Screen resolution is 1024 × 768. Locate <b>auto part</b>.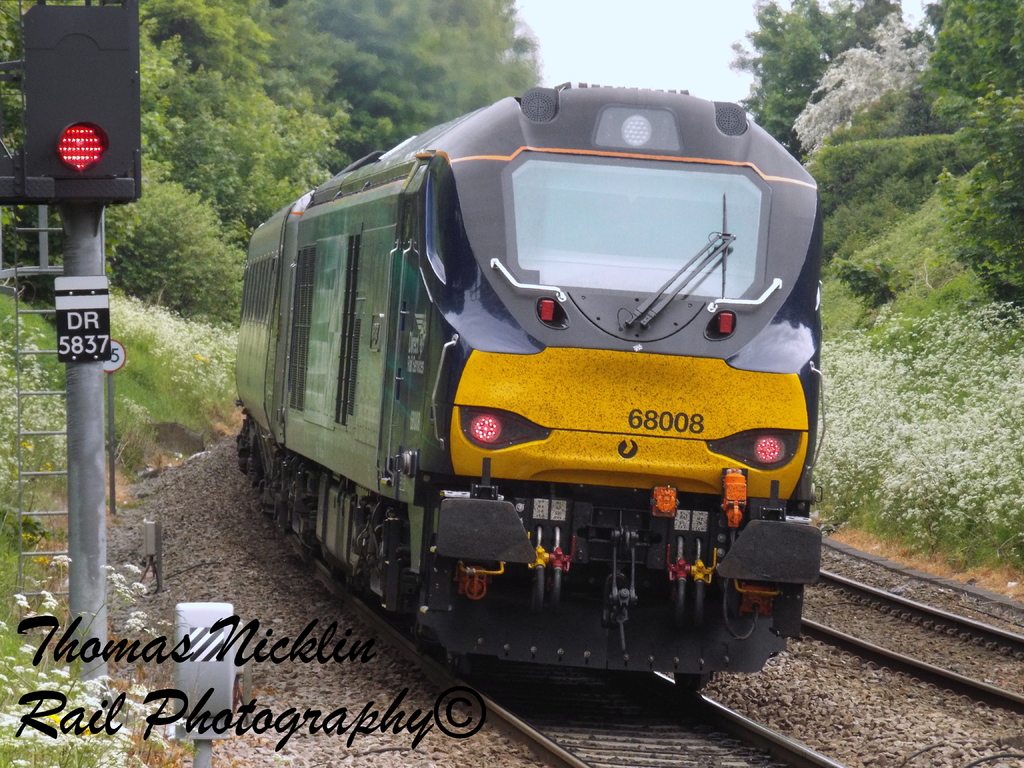
(left=470, top=401, right=541, bottom=449).
